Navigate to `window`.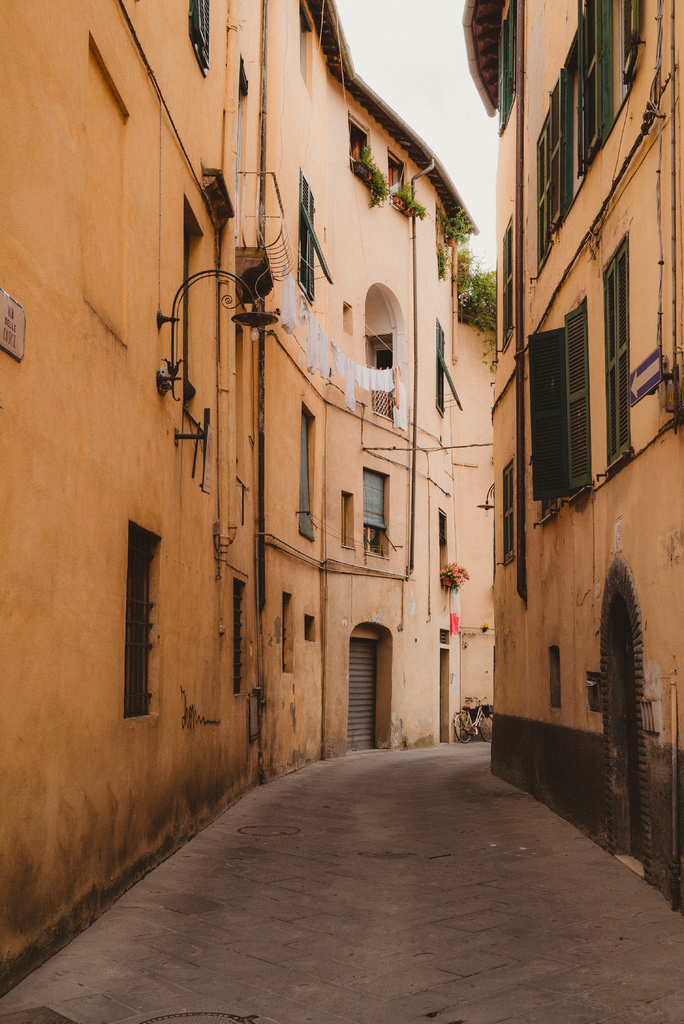
Navigation target: <bbox>528, 0, 617, 272</bbox>.
